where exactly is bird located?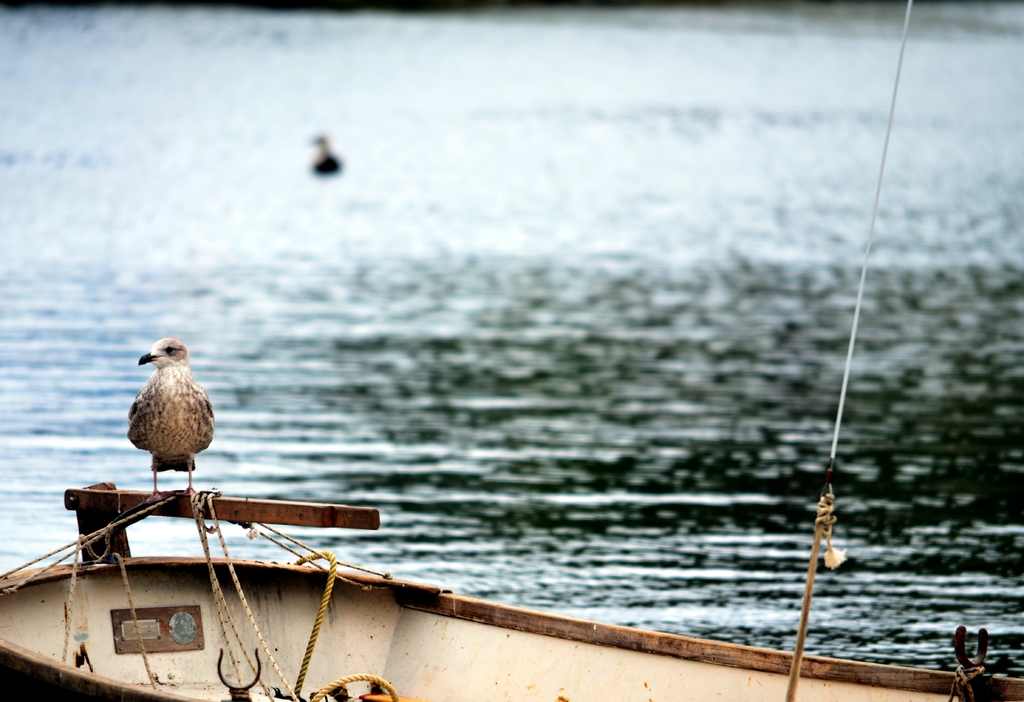
Its bounding box is (left=112, top=339, right=207, bottom=484).
